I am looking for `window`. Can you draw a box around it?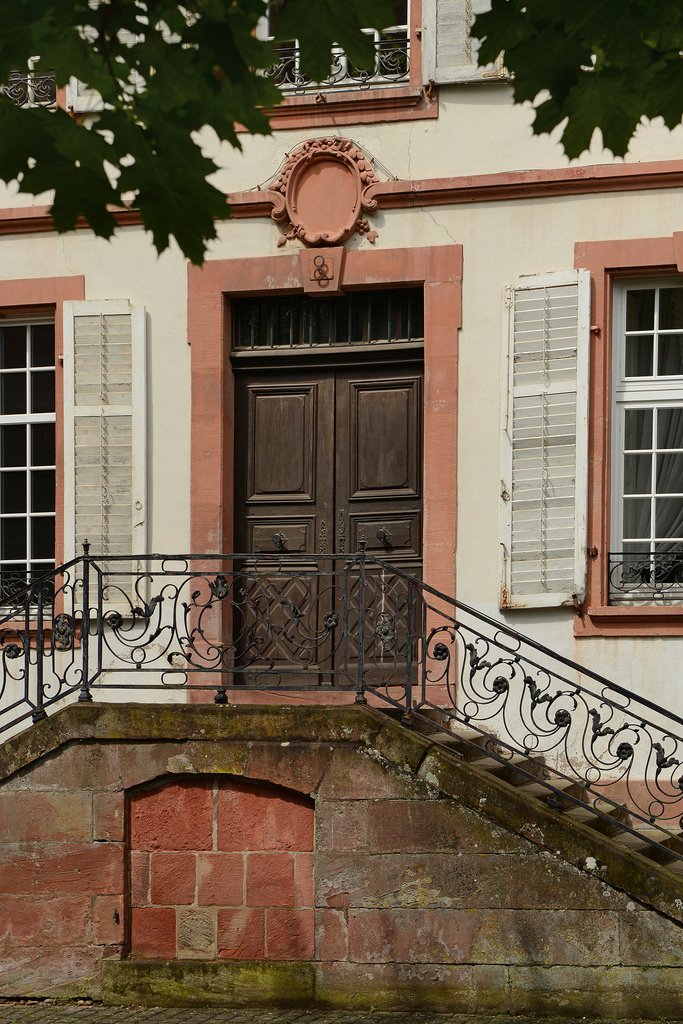
Sure, the bounding box is 34/421/58/463.
